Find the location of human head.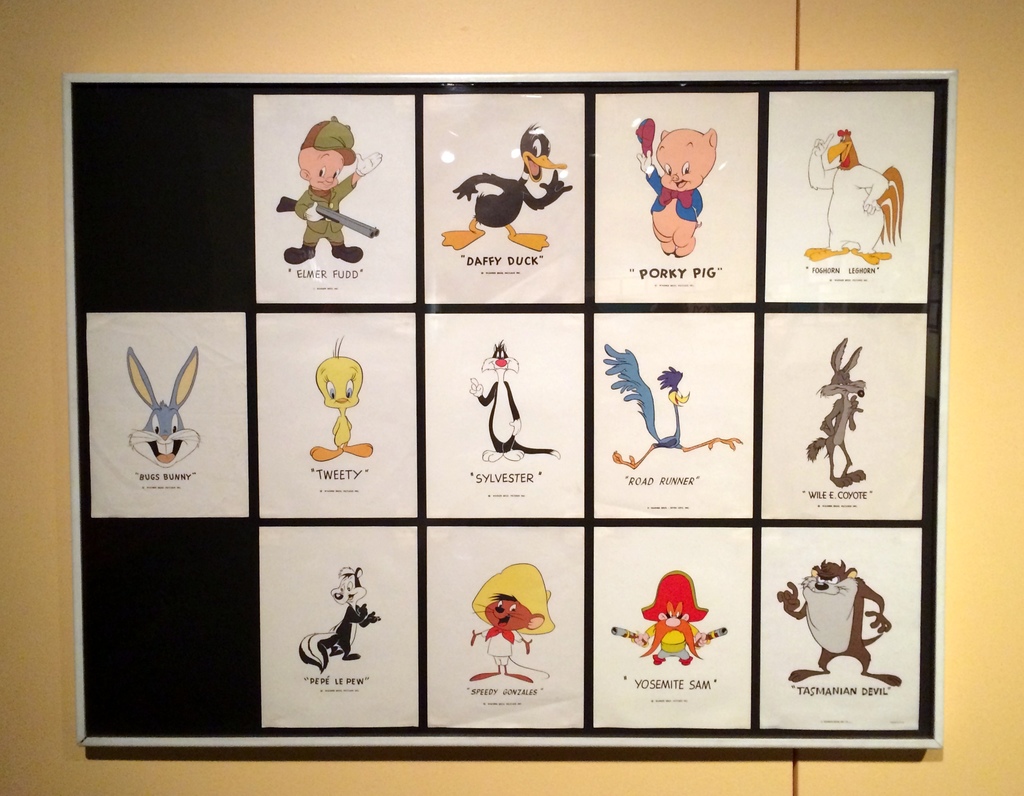
Location: 655, 127, 713, 197.
